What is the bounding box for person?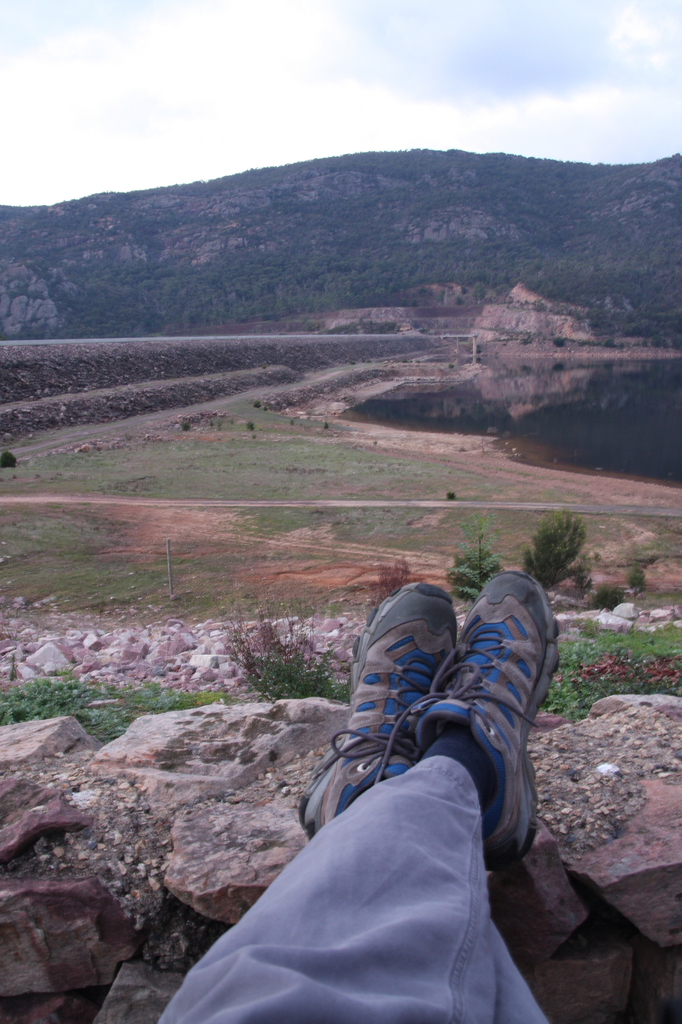
[154,538,600,997].
